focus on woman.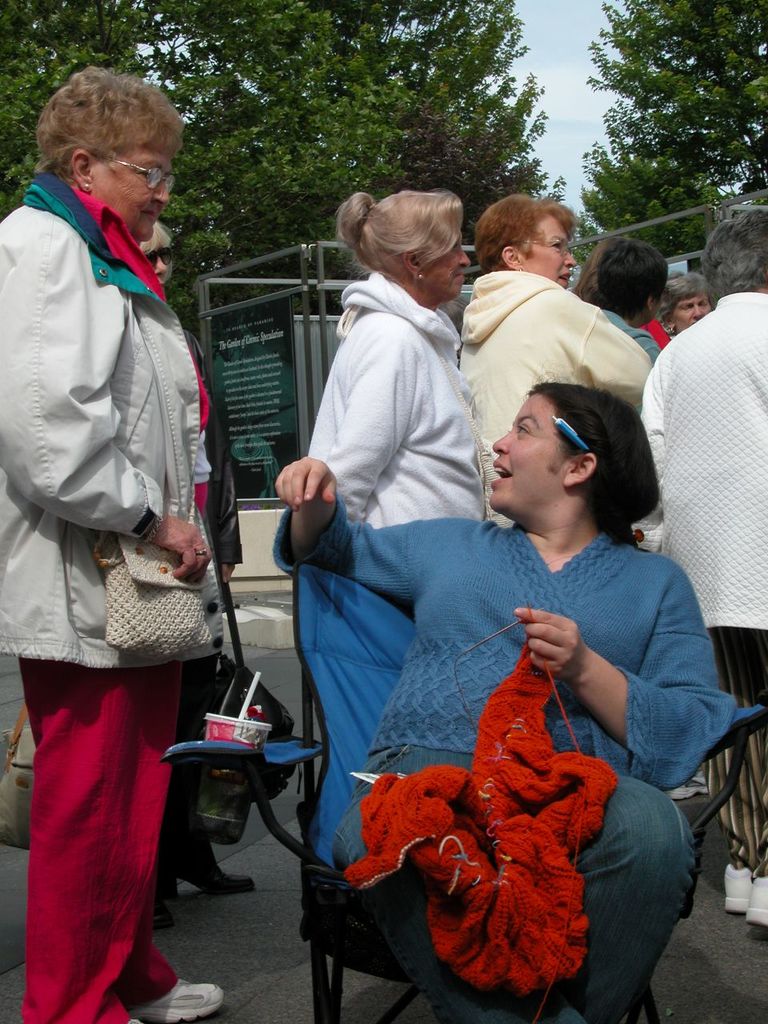
Focused at bbox(305, 187, 490, 541).
